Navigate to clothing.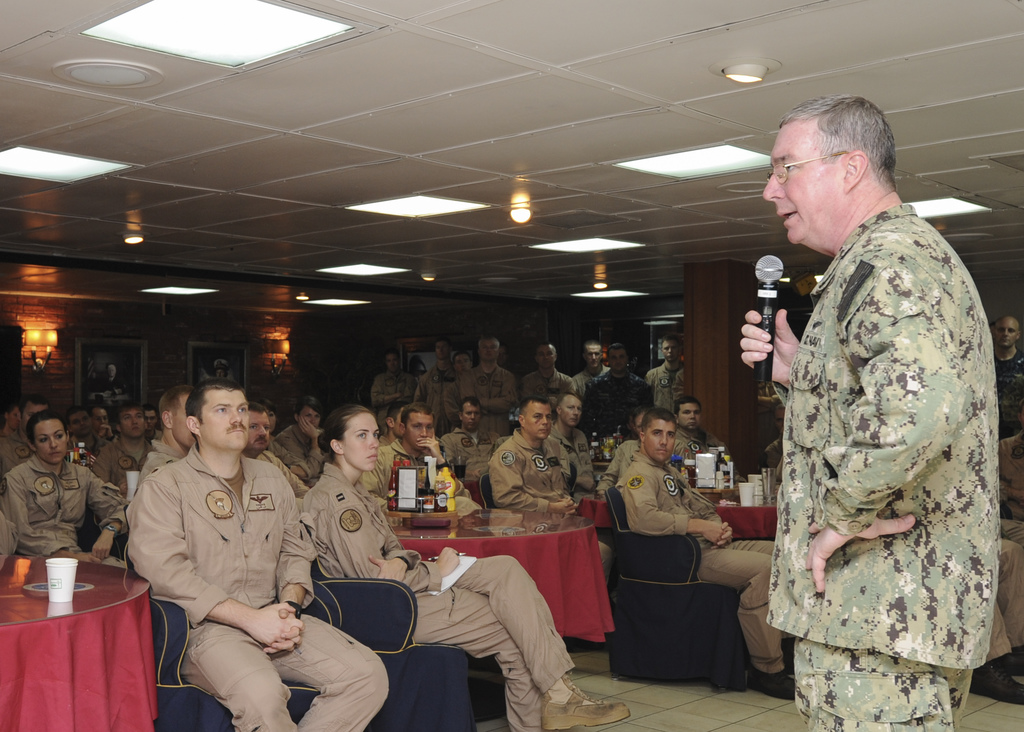
Navigation target: [638, 355, 695, 416].
